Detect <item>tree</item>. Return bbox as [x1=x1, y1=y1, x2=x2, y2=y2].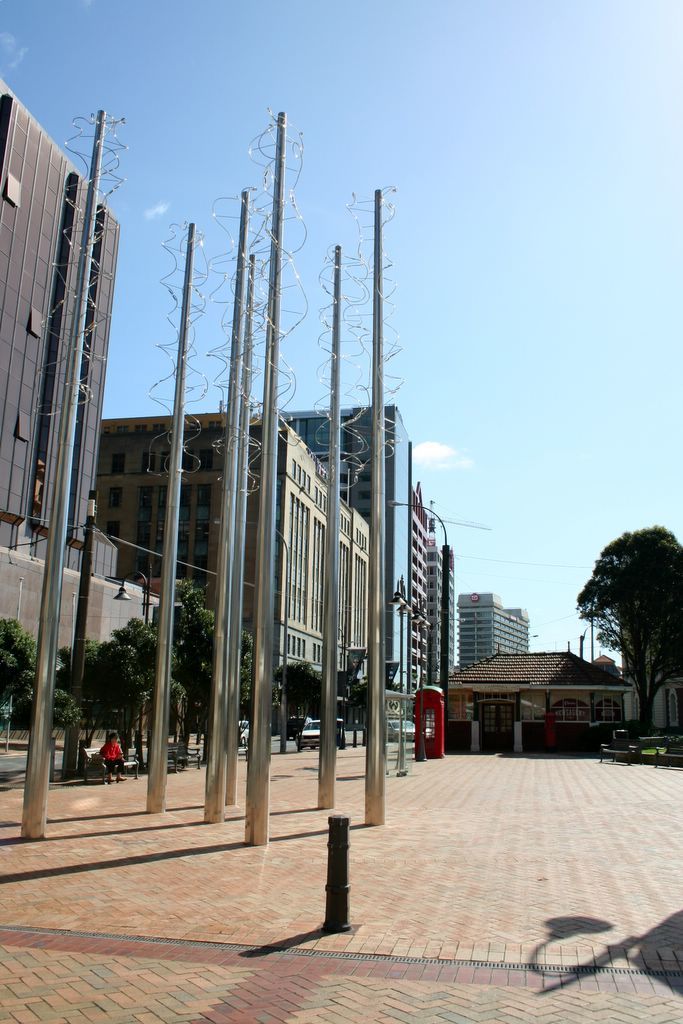
[x1=243, y1=628, x2=321, y2=731].
